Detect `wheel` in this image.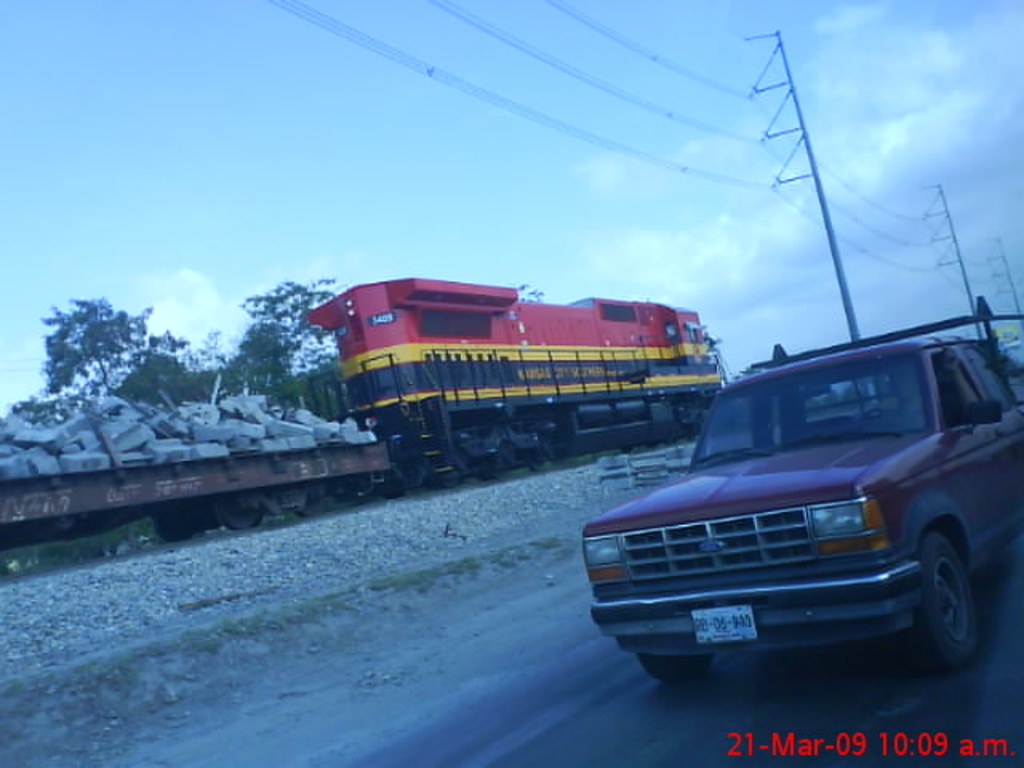
Detection: 434,467,461,488.
